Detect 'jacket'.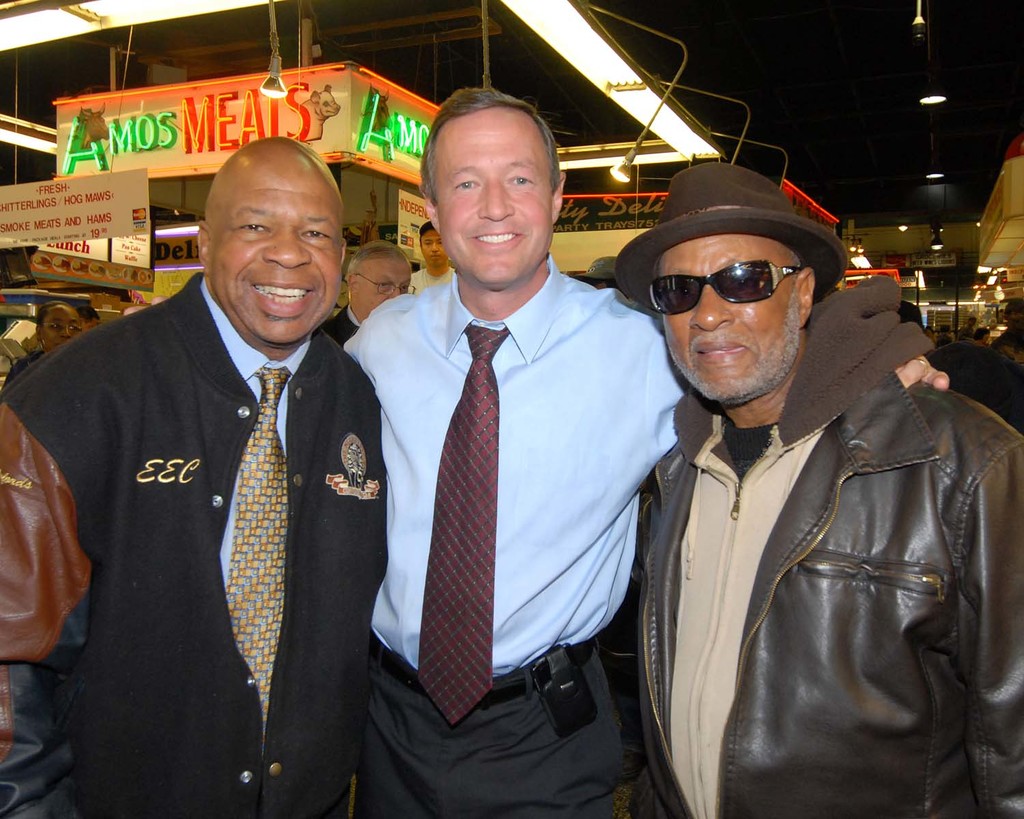
Detected at detection(656, 302, 1001, 809).
